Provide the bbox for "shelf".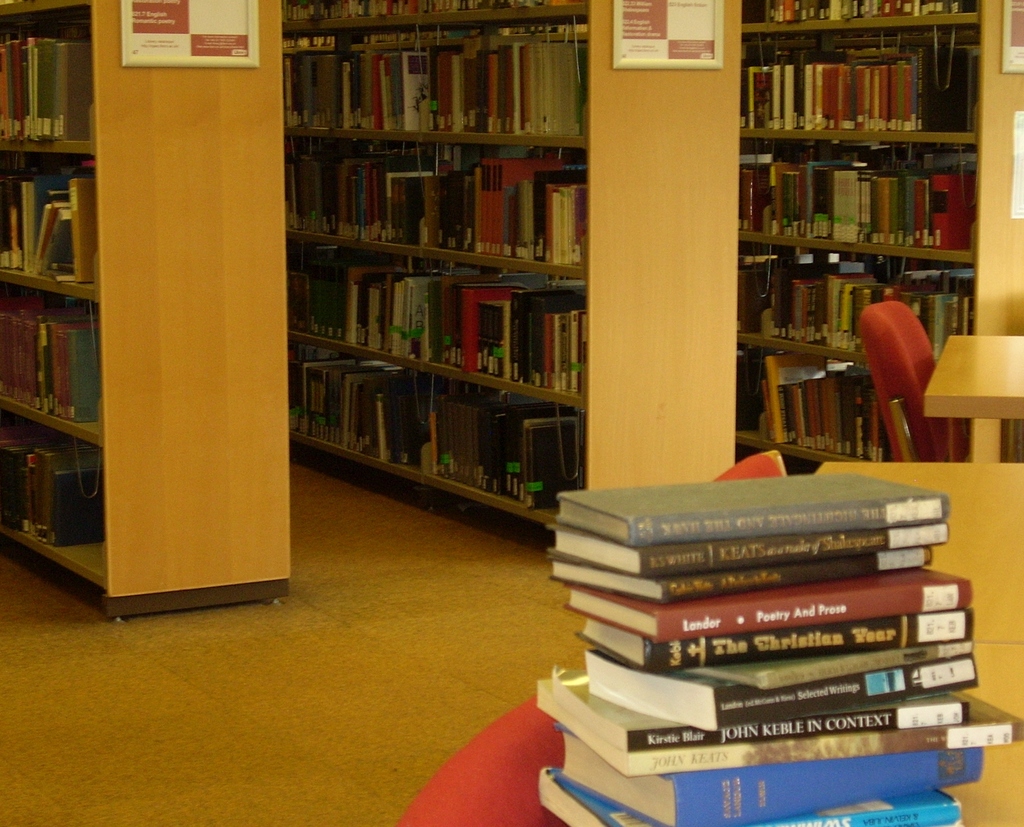
746:0:988:477.
